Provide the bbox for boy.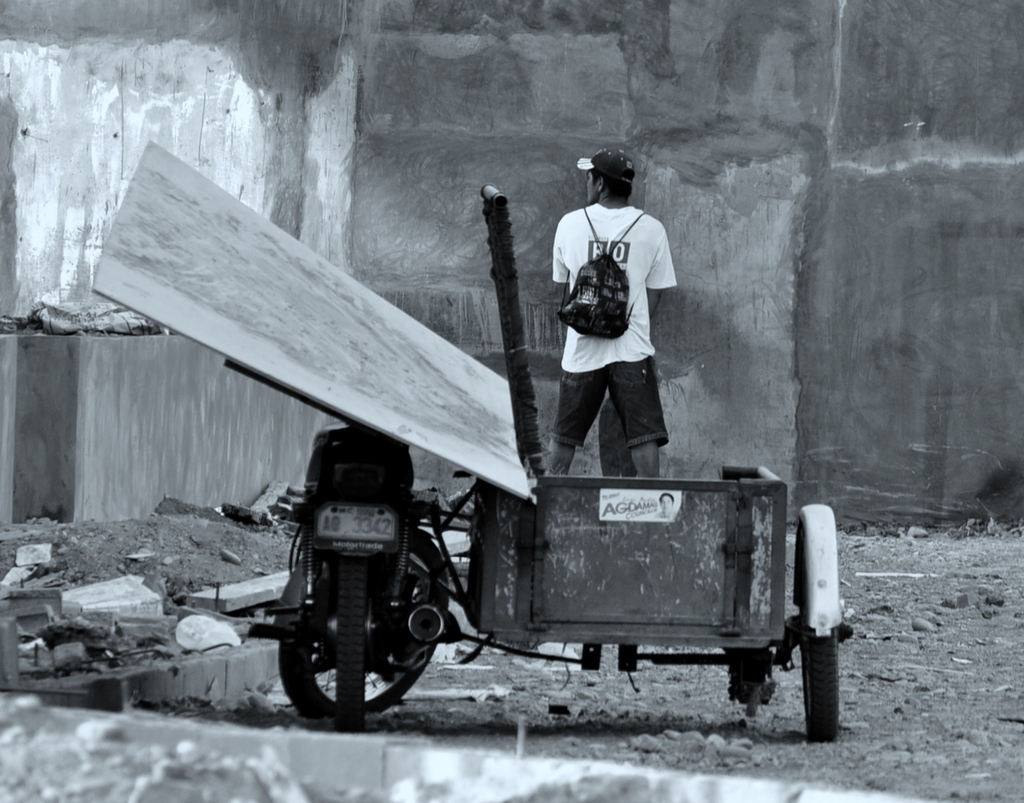
region(542, 150, 676, 479).
